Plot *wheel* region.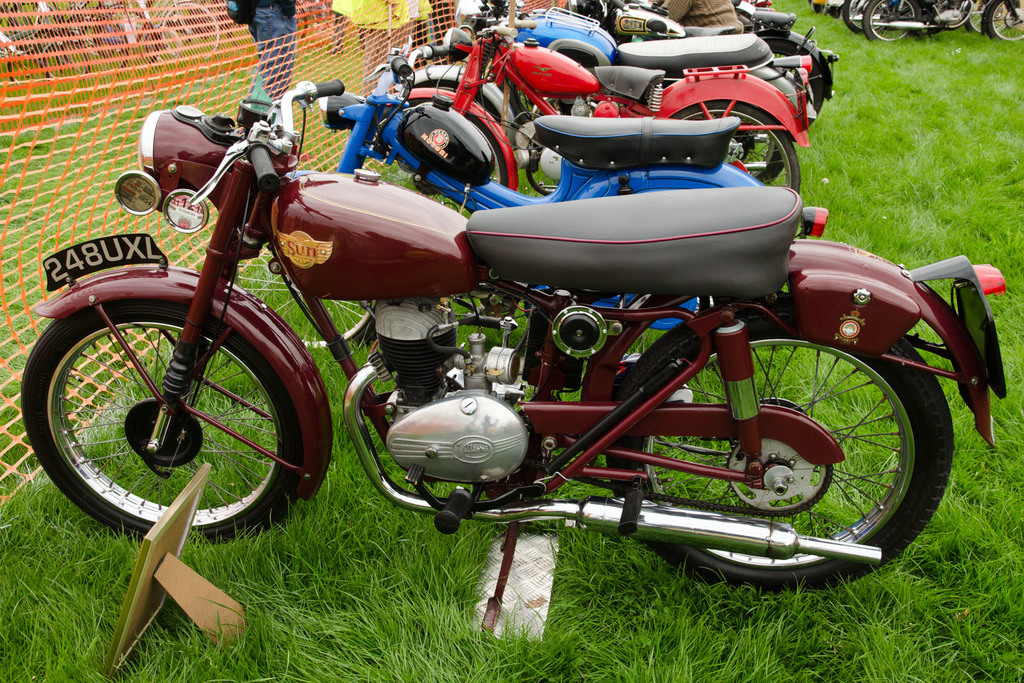
Plotted at bbox=[664, 87, 811, 204].
